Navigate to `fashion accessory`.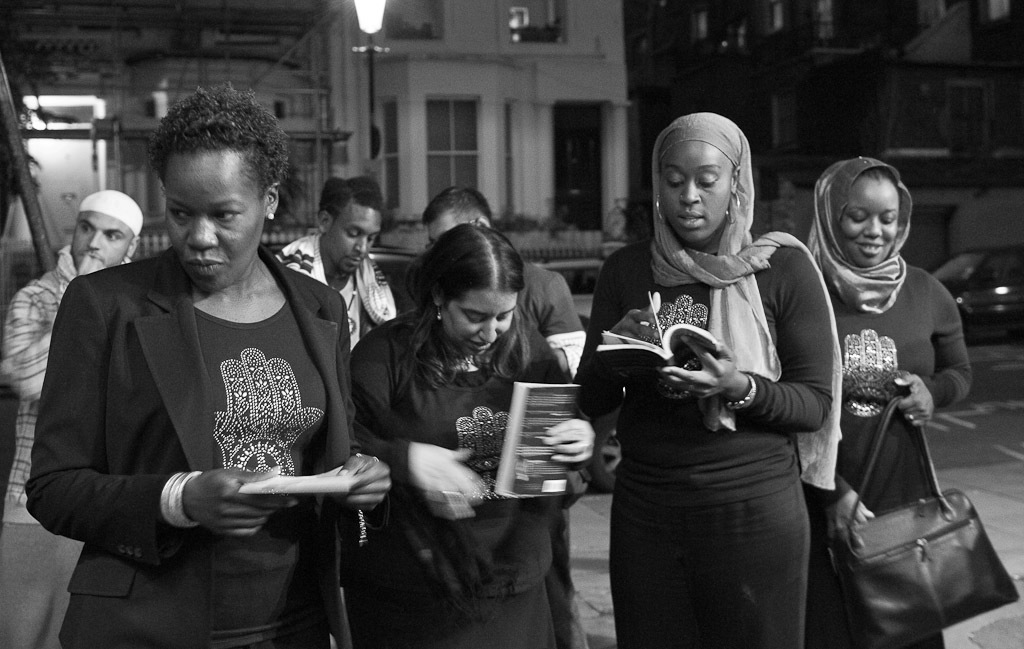
Navigation target: box(307, 265, 365, 344).
